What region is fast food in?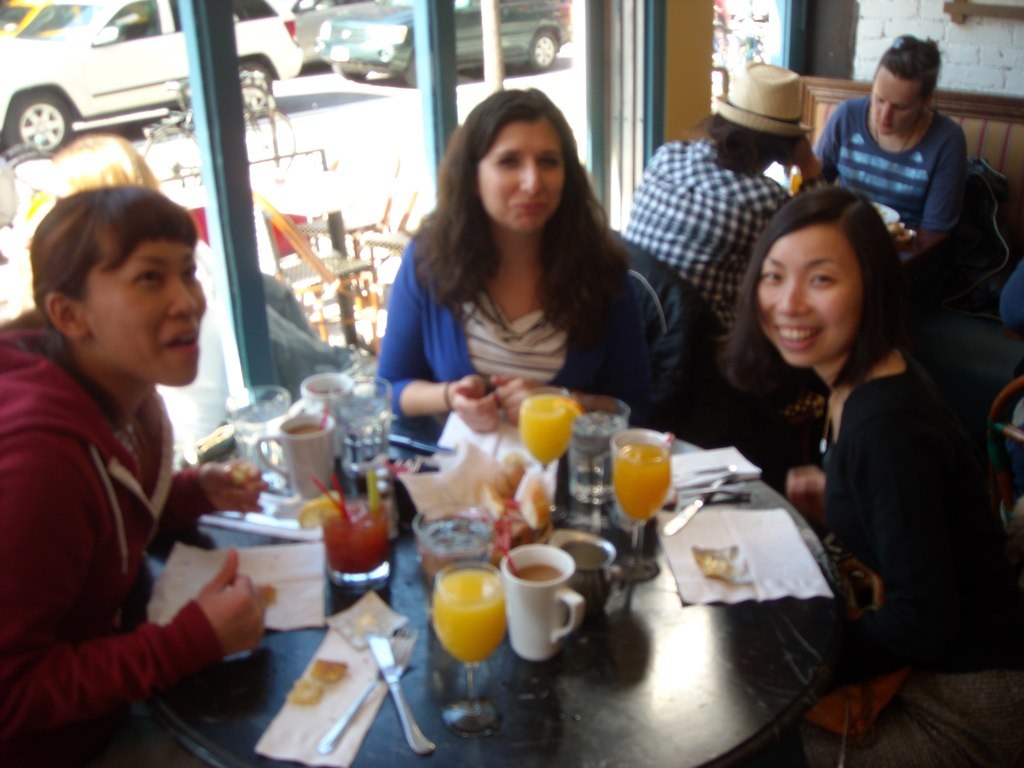
bbox=(289, 679, 324, 706).
